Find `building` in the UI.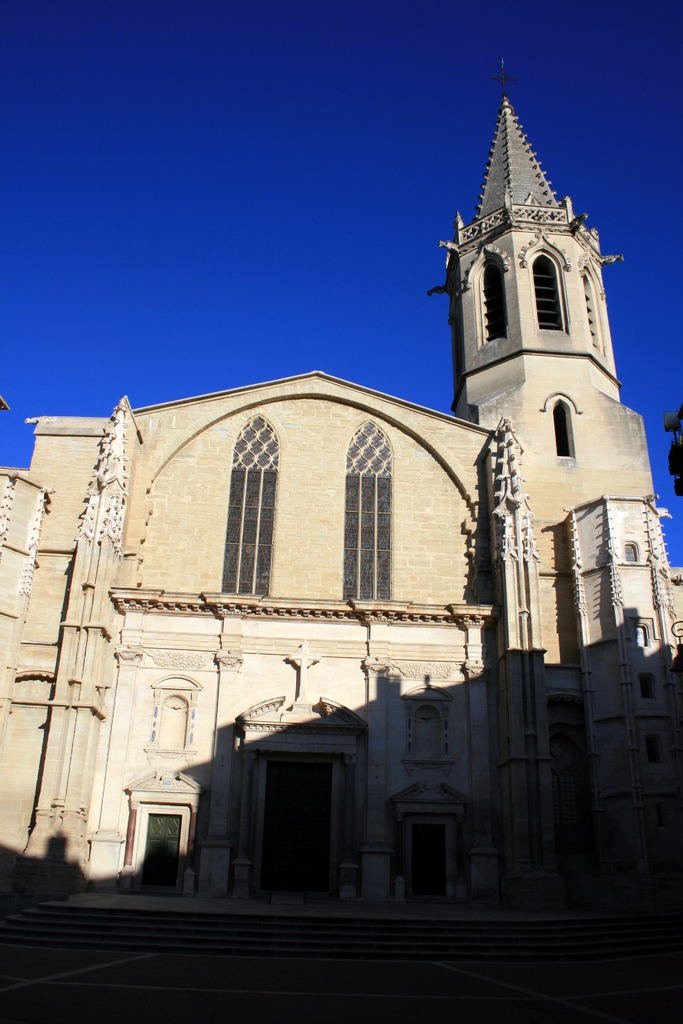
UI element at rect(0, 65, 682, 896).
